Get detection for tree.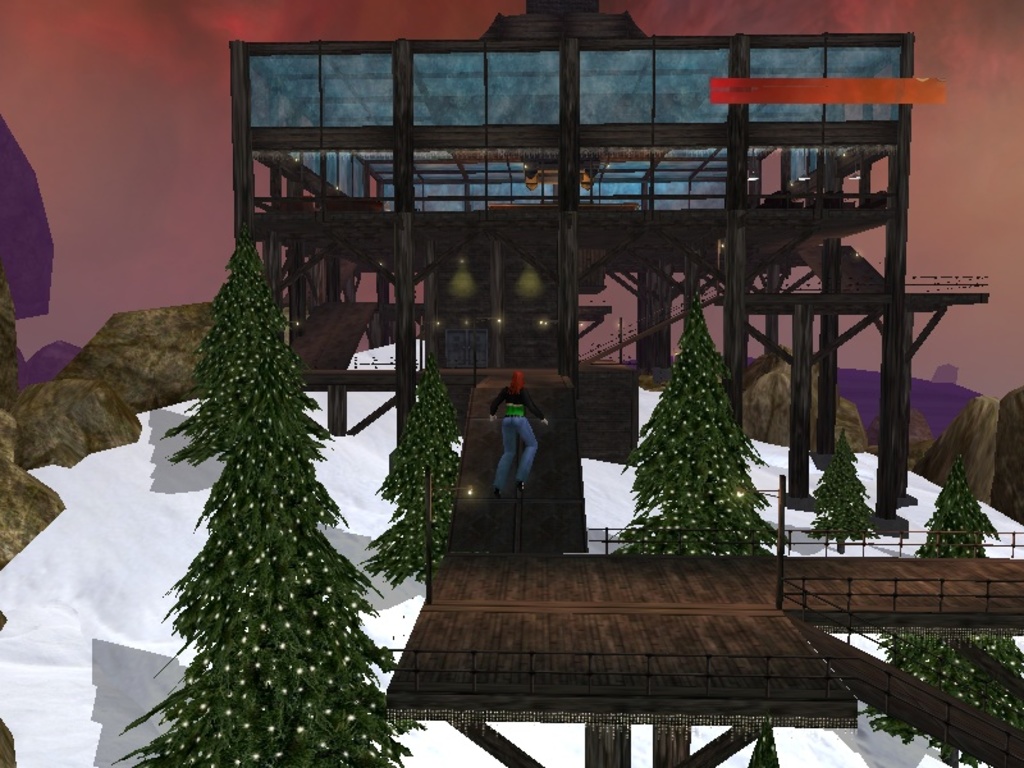
Detection: detection(184, 225, 296, 408).
